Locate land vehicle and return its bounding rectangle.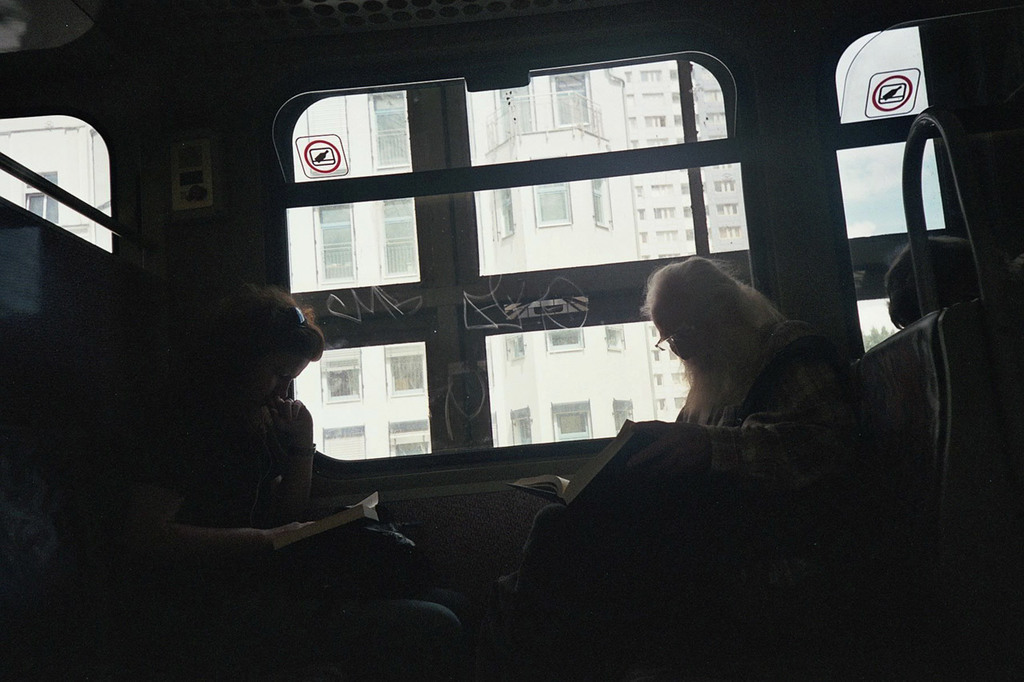
box=[0, 0, 1023, 681].
